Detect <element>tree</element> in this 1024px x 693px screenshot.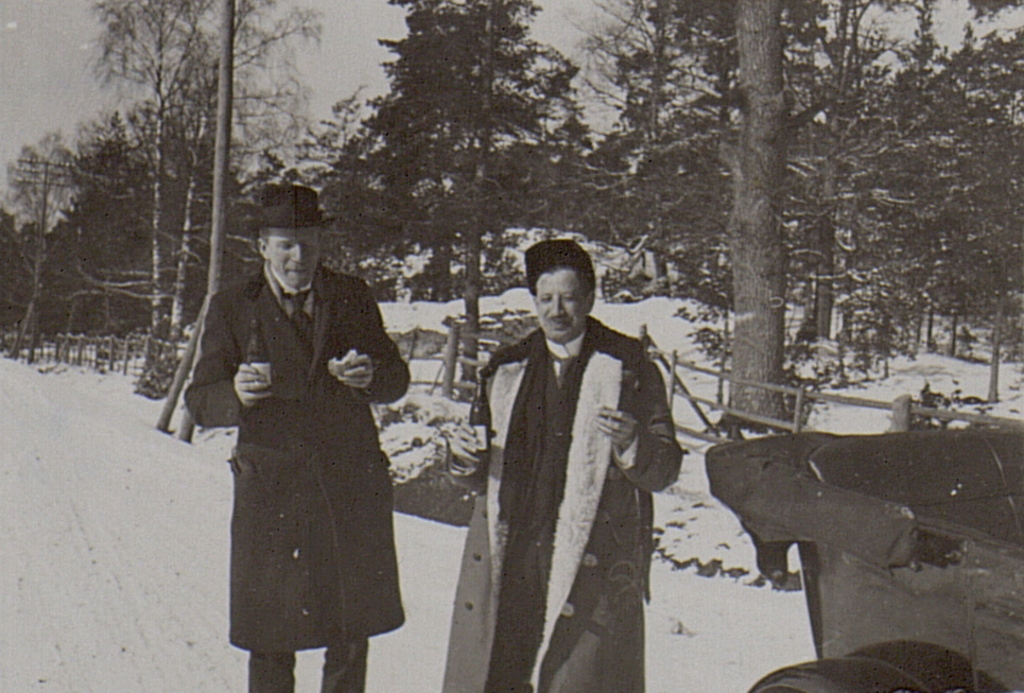
Detection: Rect(840, 0, 1023, 401).
